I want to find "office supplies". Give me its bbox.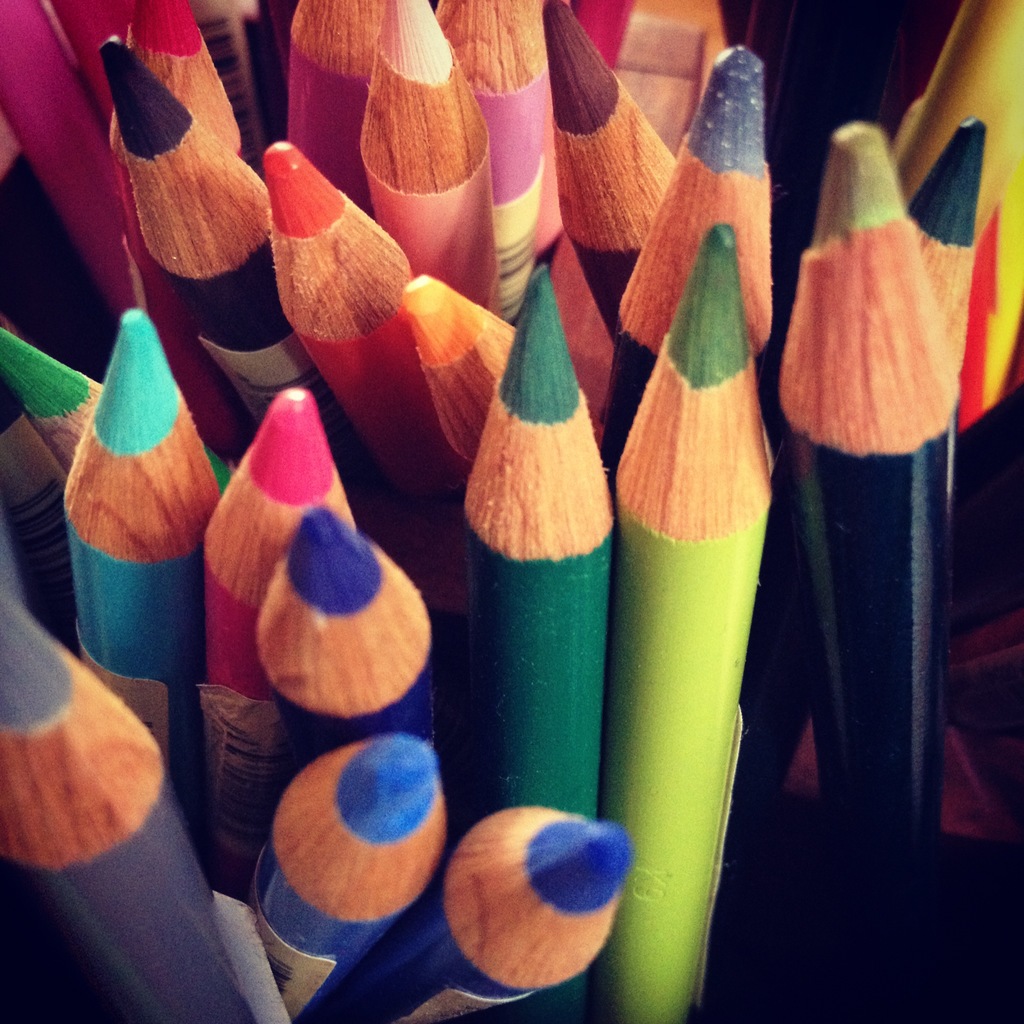
BBox(260, 500, 448, 772).
